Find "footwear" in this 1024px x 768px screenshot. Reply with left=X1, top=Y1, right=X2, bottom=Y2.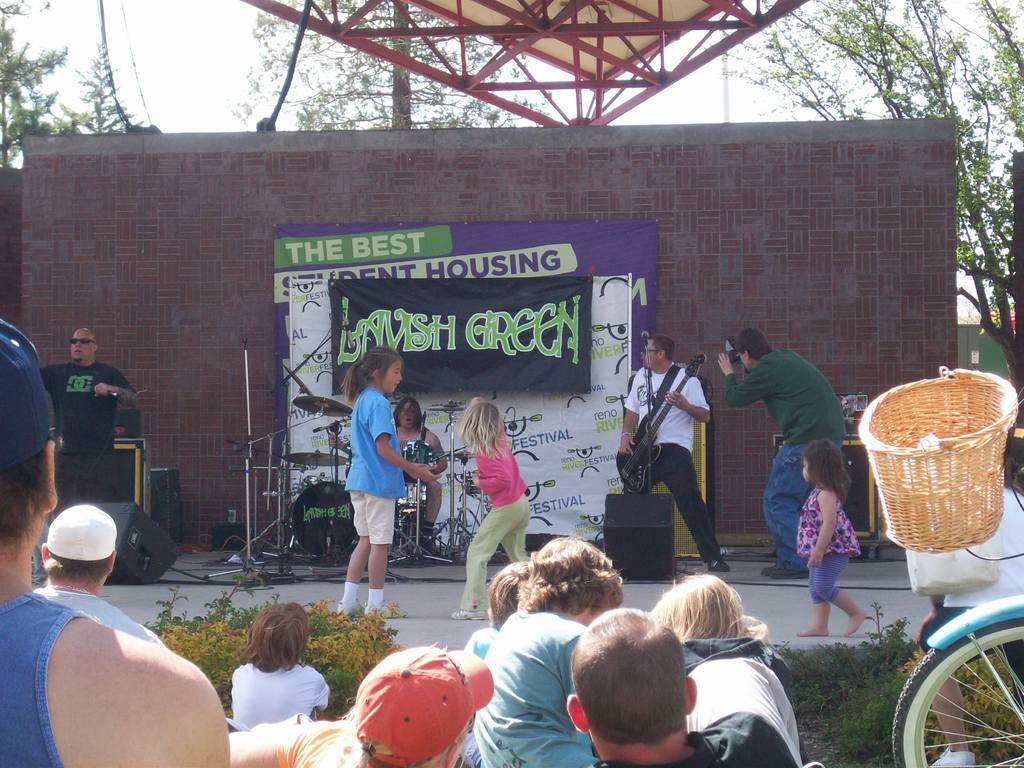
left=335, top=598, right=364, bottom=616.
